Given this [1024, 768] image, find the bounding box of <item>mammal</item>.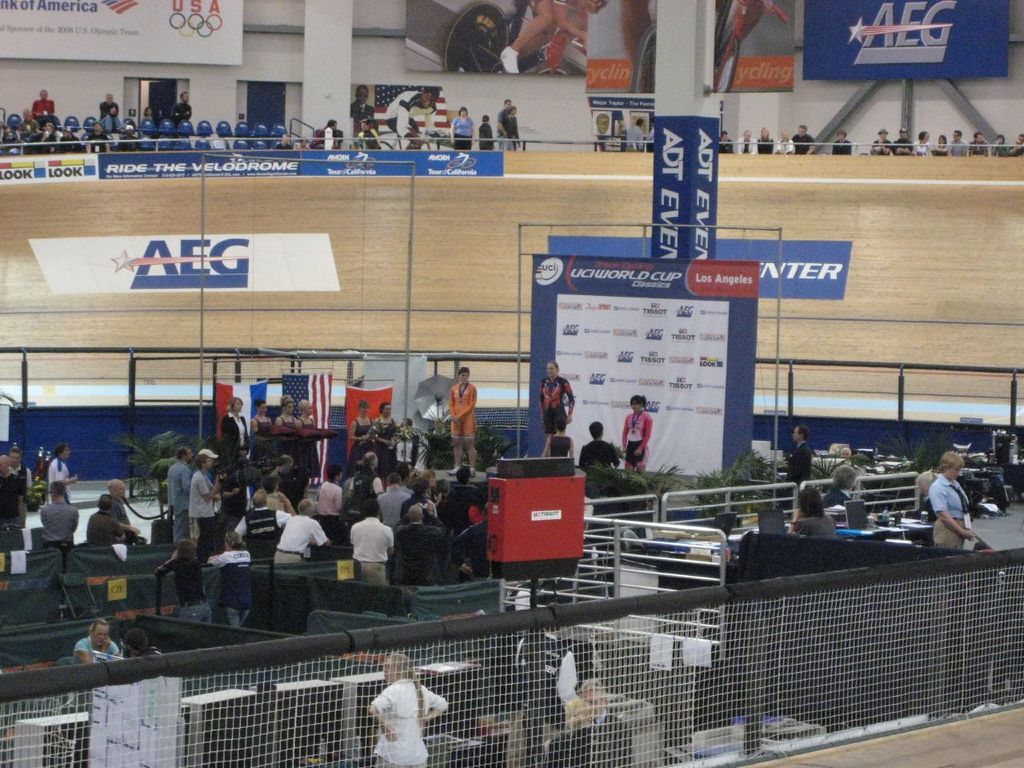
(1011,131,1023,154).
